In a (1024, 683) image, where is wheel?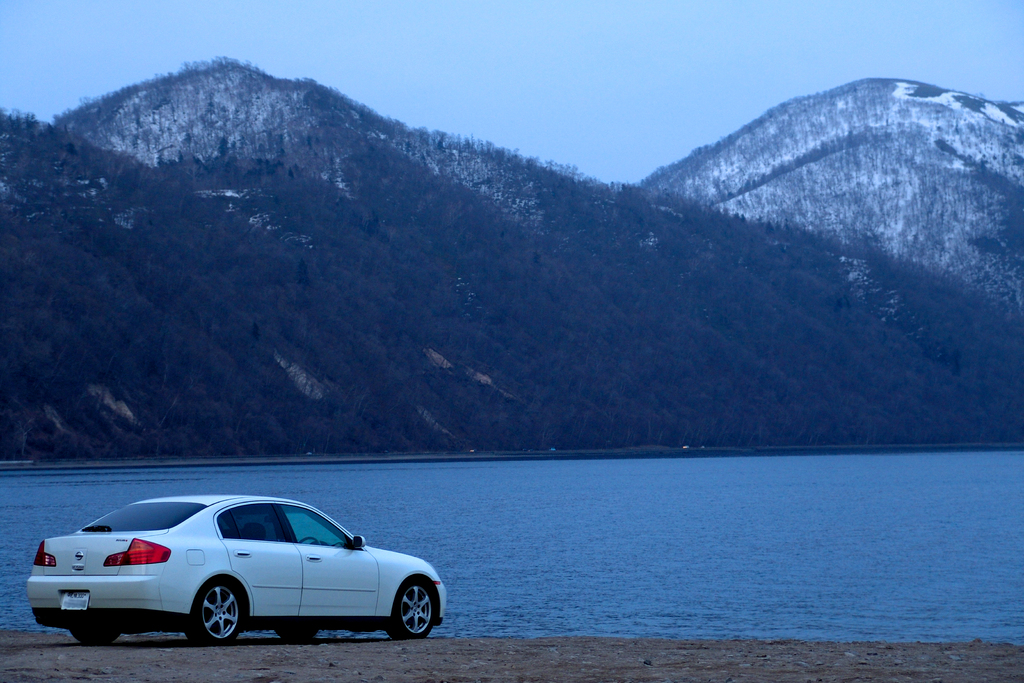
pyautogui.locateOnScreen(76, 629, 122, 643).
